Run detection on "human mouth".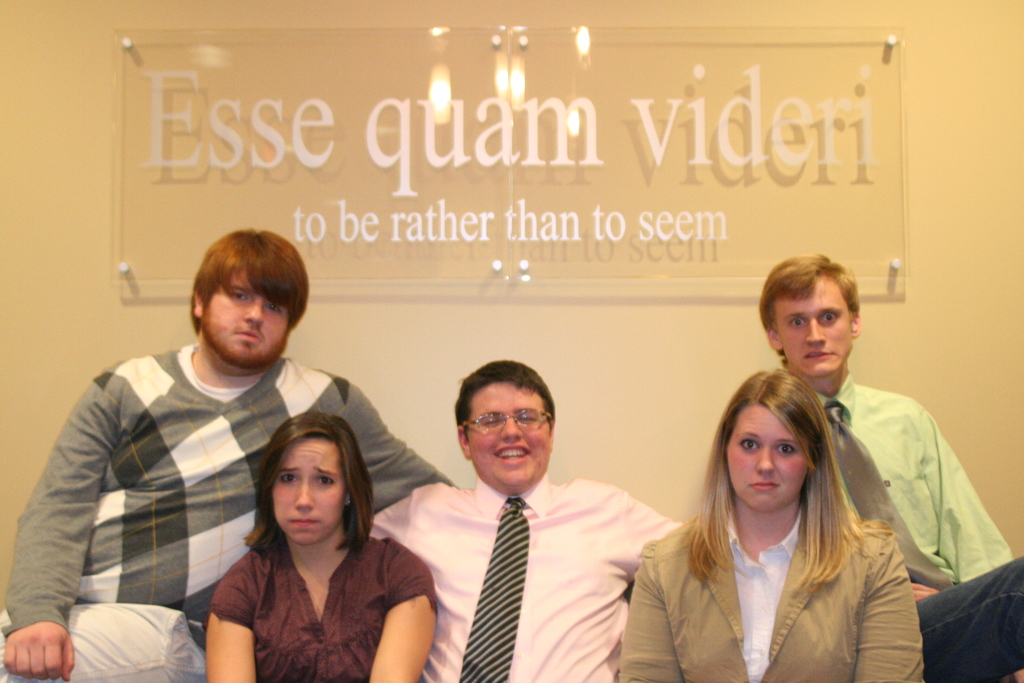
Result: (234, 325, 264, 346).
